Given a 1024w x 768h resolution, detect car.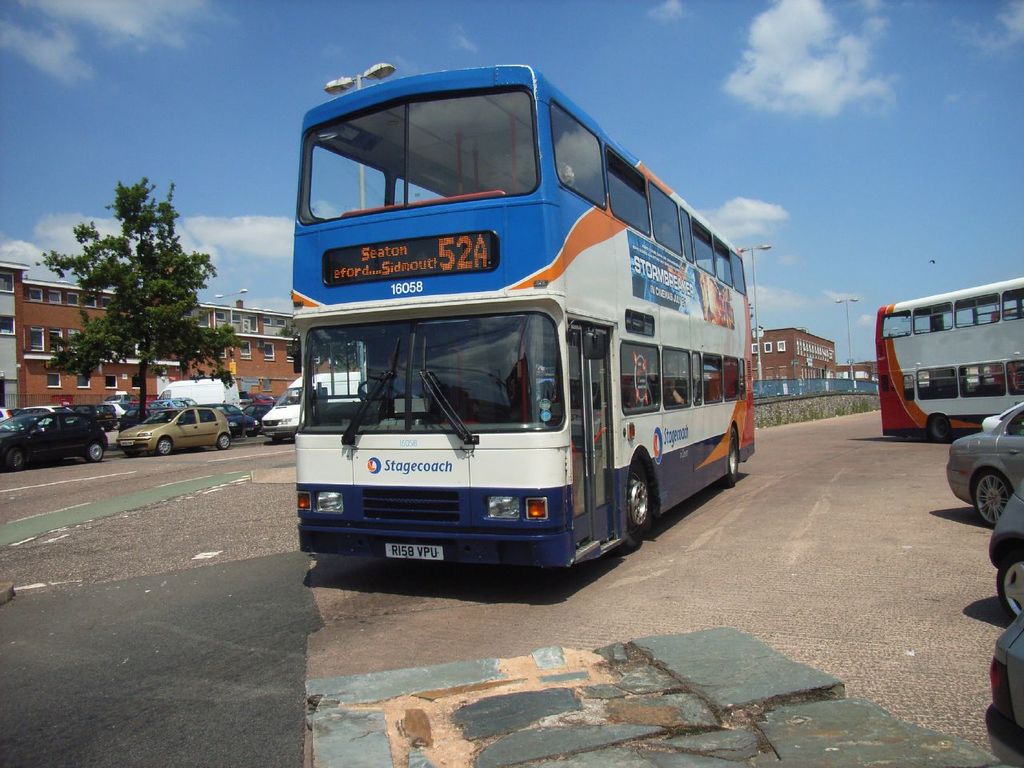
<bbox>989, 490, 1023, 618</bbox>.
